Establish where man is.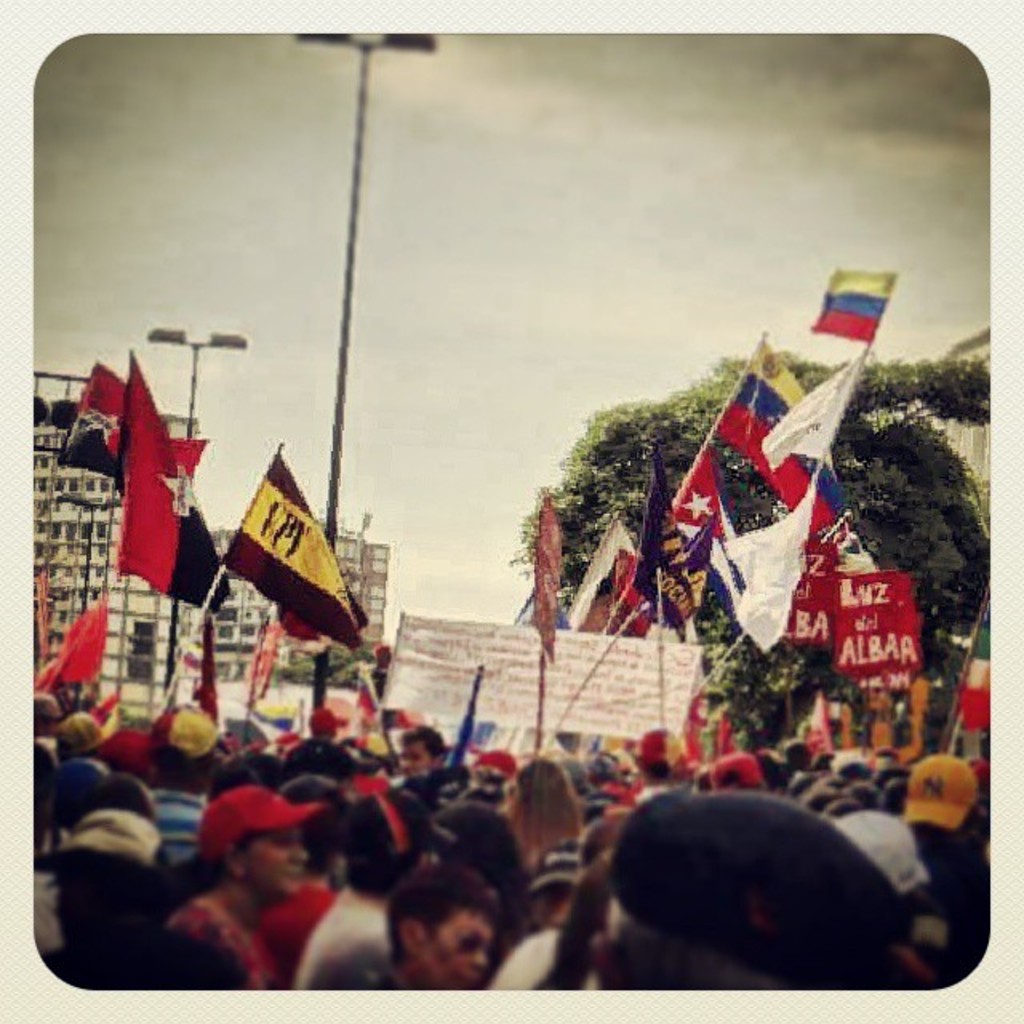
Established at box(149, 706, 234, 858).
